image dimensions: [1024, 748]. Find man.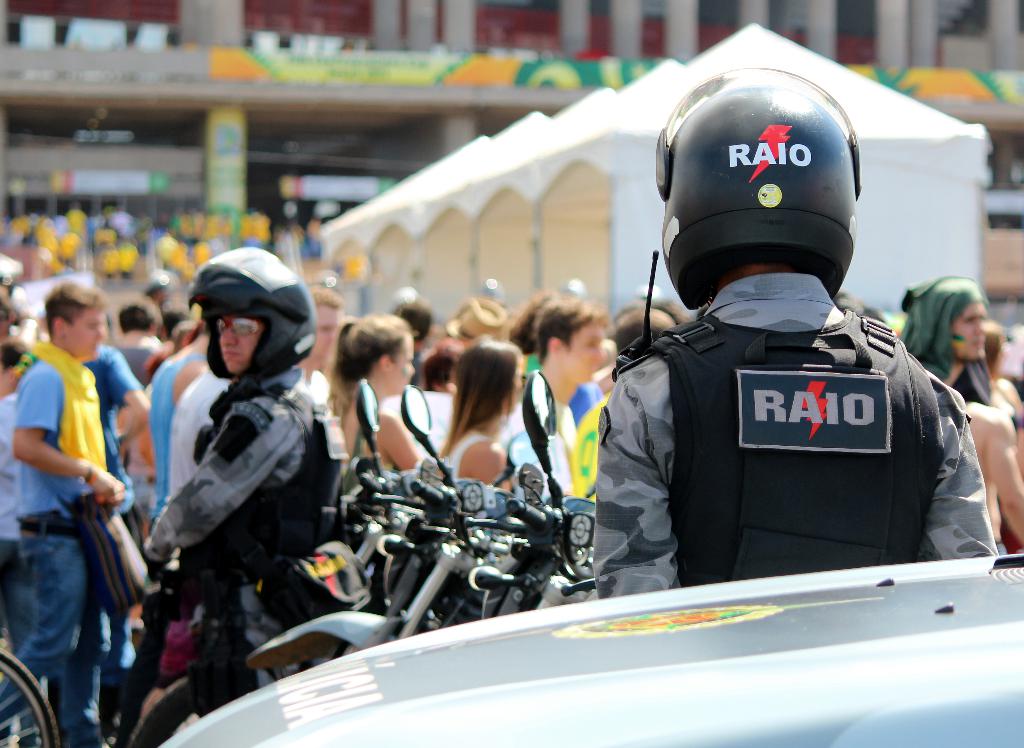
bbox=[106, 250, 356, 747].
